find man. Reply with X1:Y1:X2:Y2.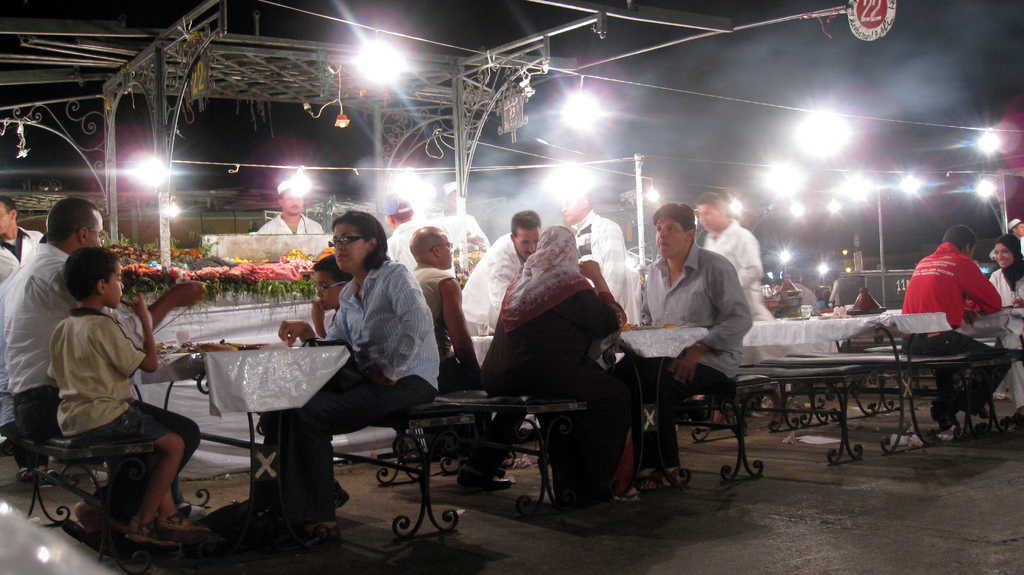
430:180:490:252.
